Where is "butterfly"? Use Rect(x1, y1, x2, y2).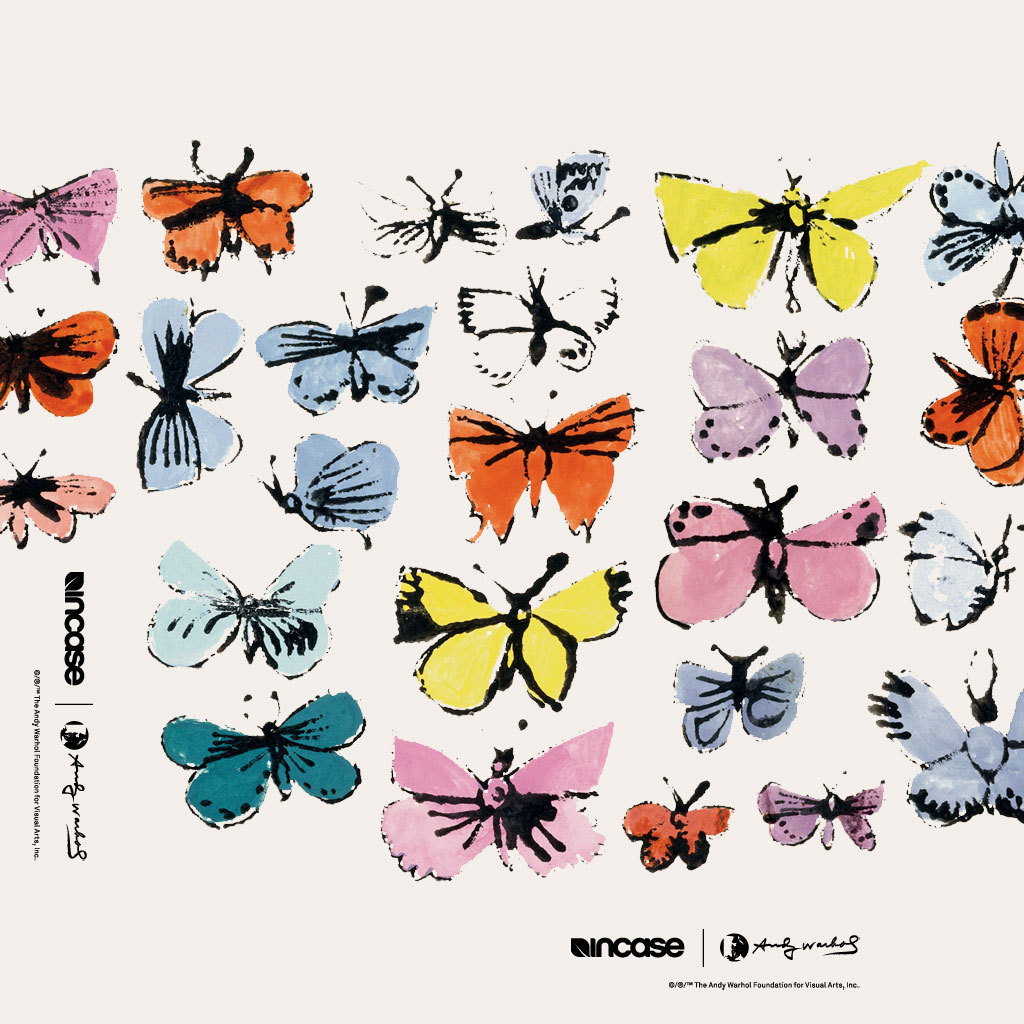
Rect(619, 772, 737, 875).
